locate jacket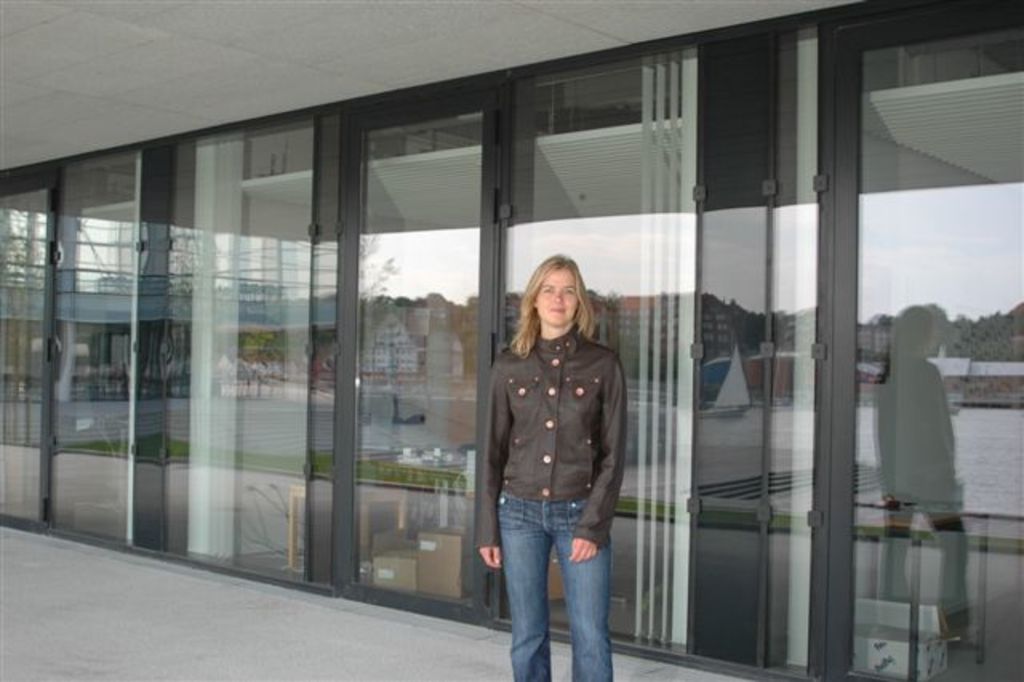
BBox(469, 312, 637, 540)
